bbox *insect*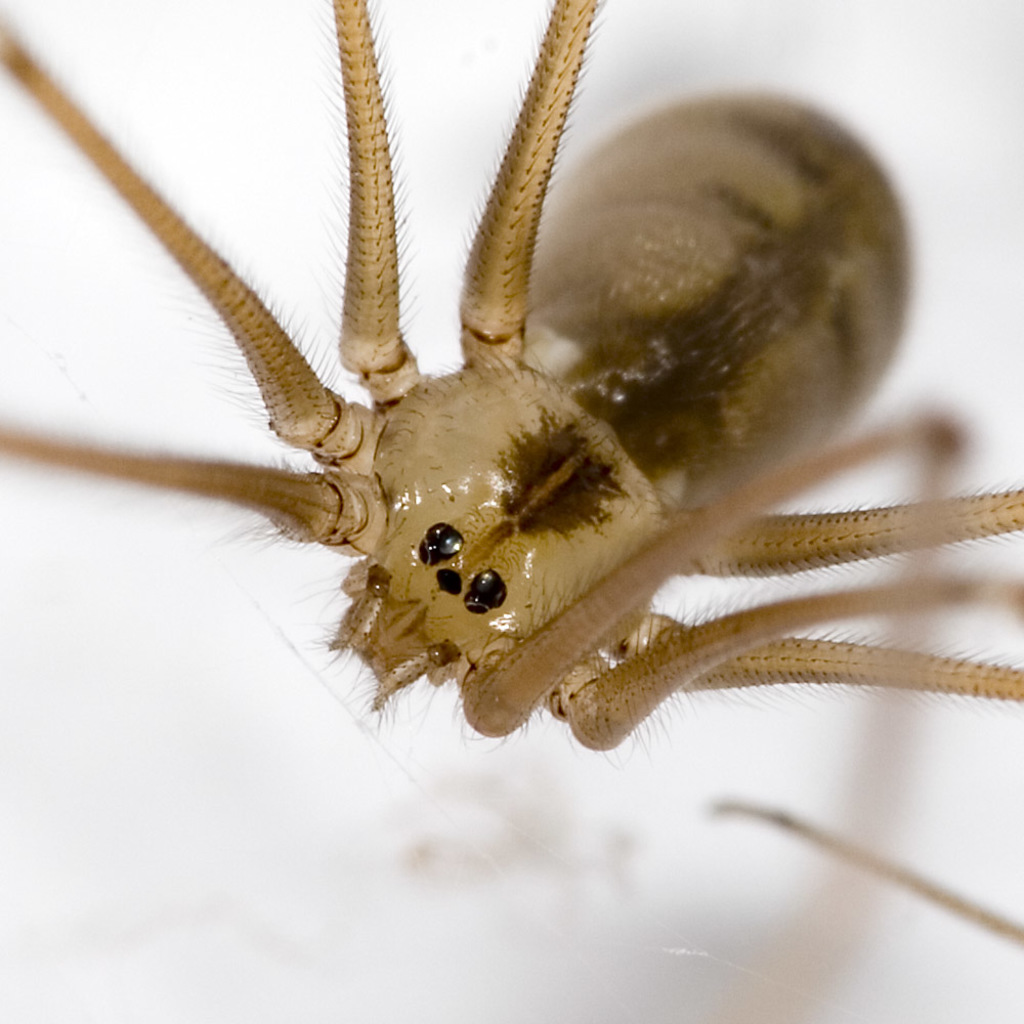
pyautogui.locateOnScreen(0, 0, 1023, 766)
